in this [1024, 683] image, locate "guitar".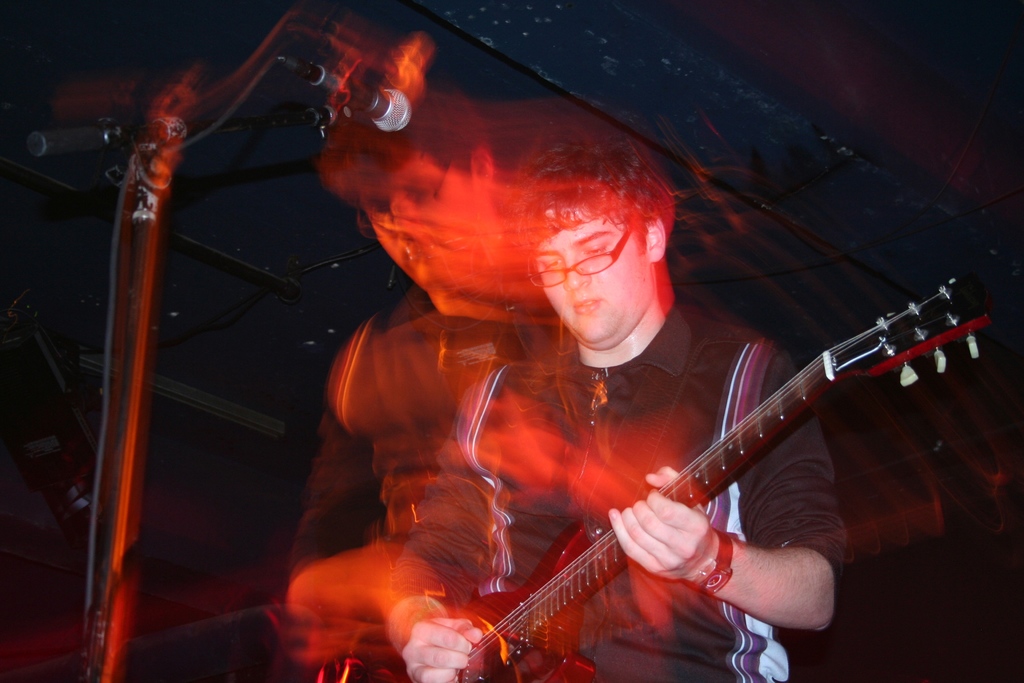
Bounding box: pyautogui.locateOnScreen(405, 298, 1021, 667).
